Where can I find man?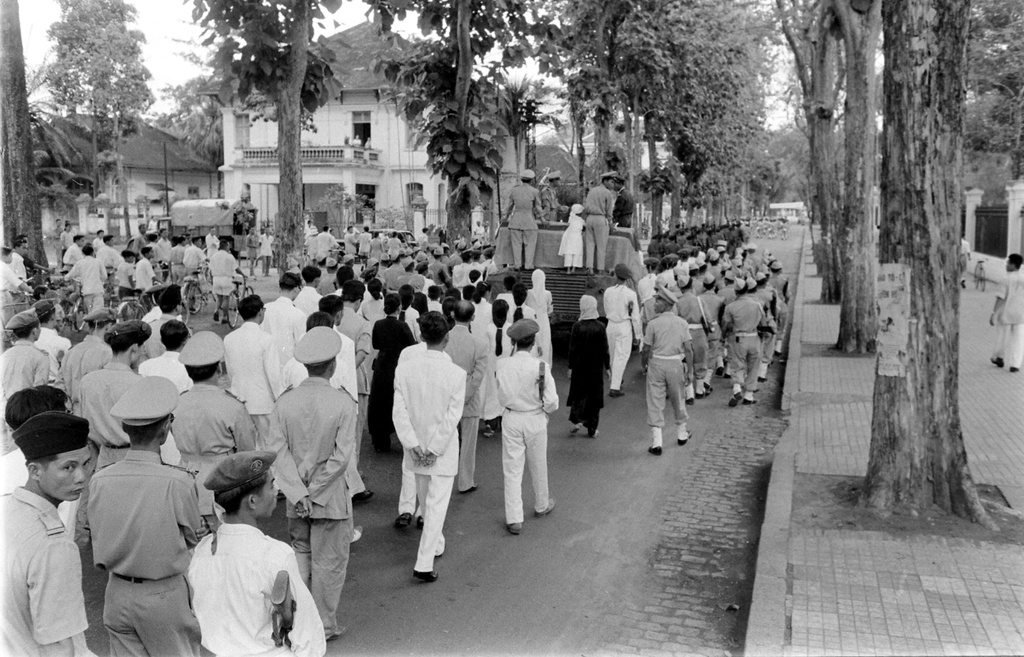
You can find it at <region>0, 308, 49, 458</region>.
